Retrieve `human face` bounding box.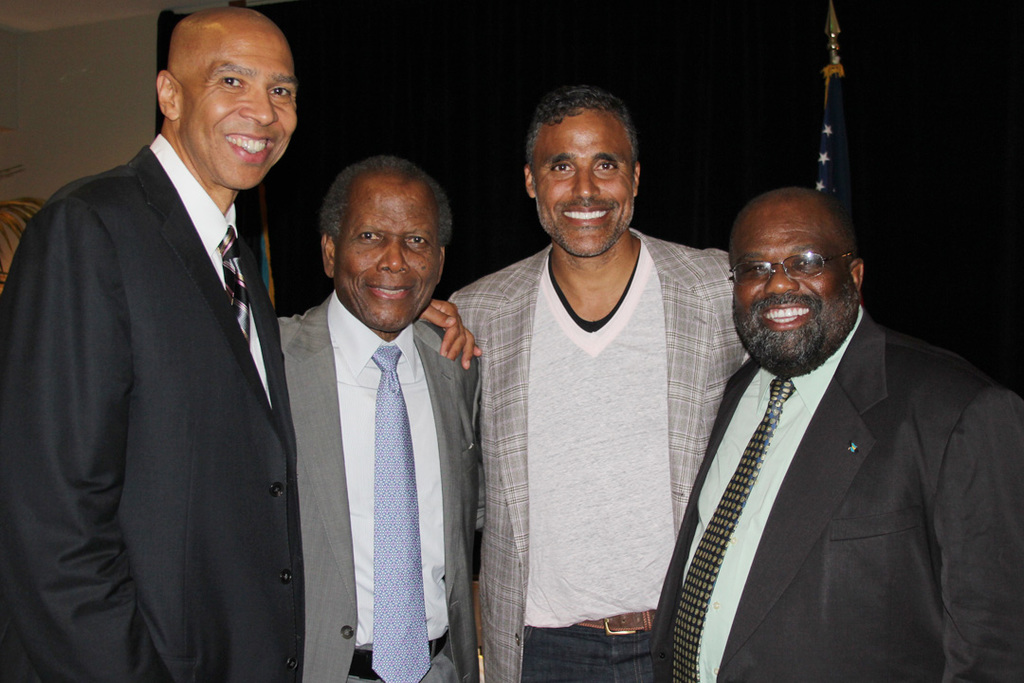
Bounding box: region(334, 188, 437, 330).
